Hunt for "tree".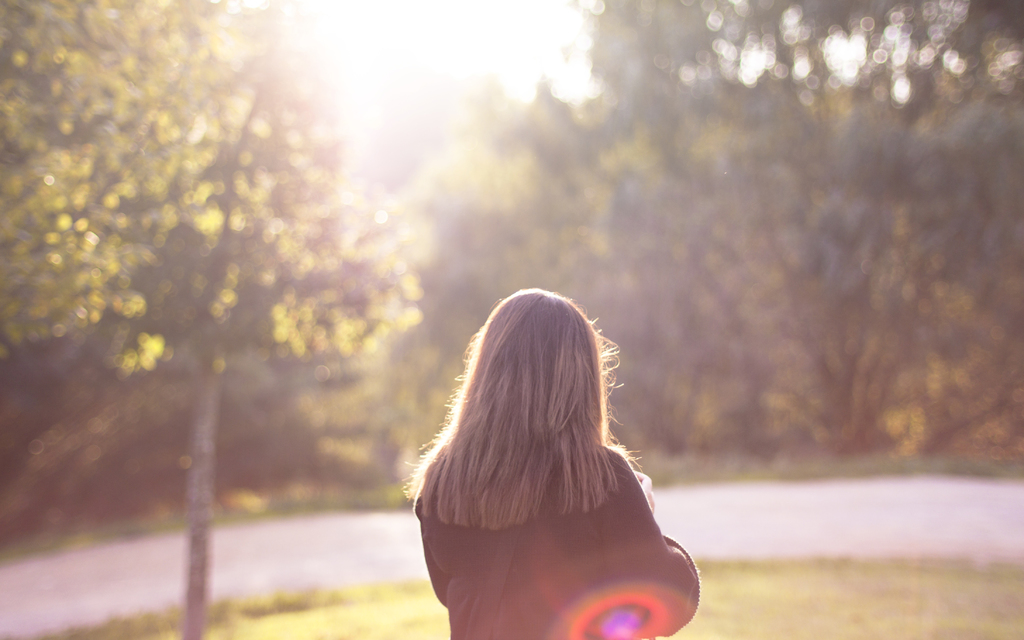
Hunted down at region(424, 0, 1023, 458).
